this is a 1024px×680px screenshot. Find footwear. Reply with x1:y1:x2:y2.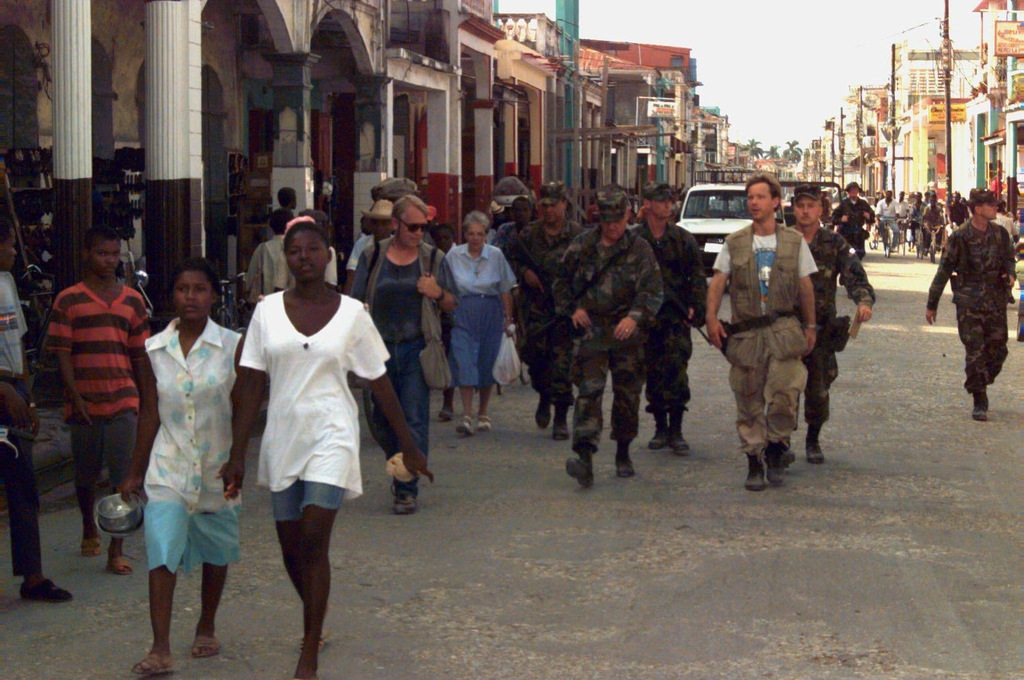
439:411:454:419.
